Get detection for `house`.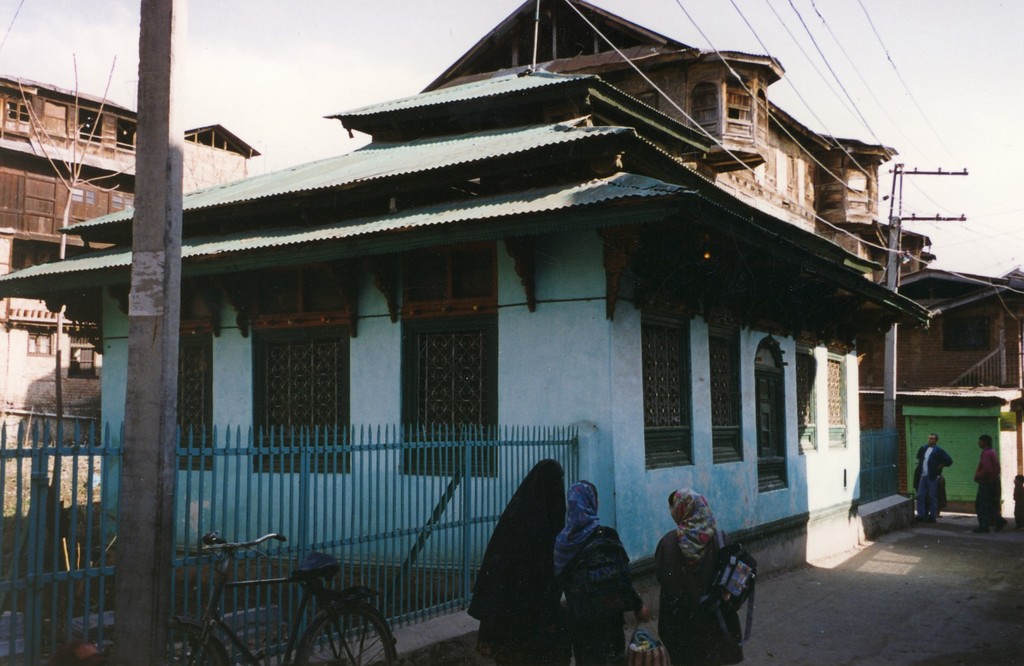
Detection: 0,0,936,565.
